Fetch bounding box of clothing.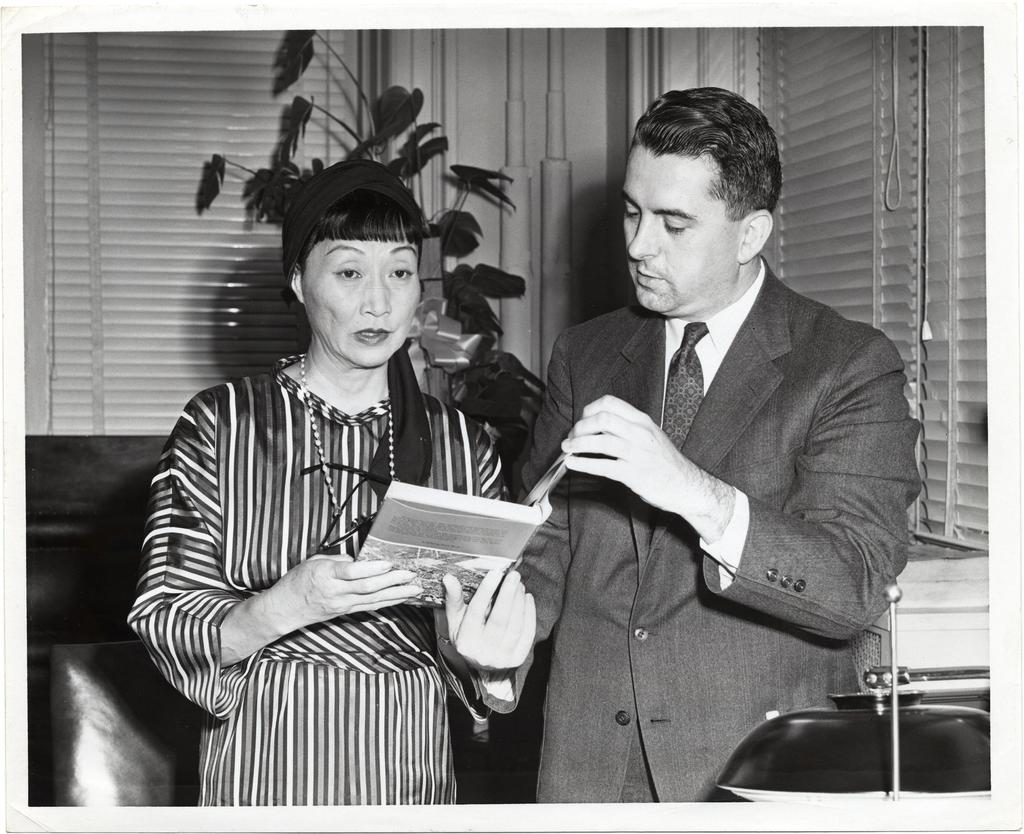
Bbox: locate(140, 245, 507, 819).
